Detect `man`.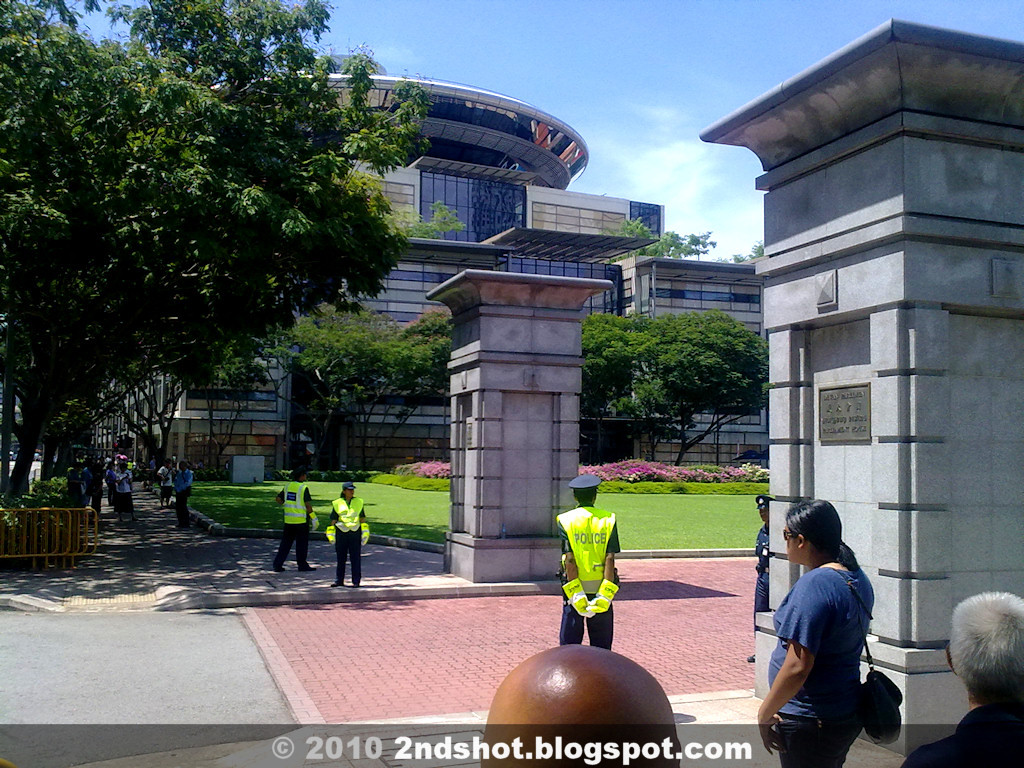
Detected at 159/463/173/511.
